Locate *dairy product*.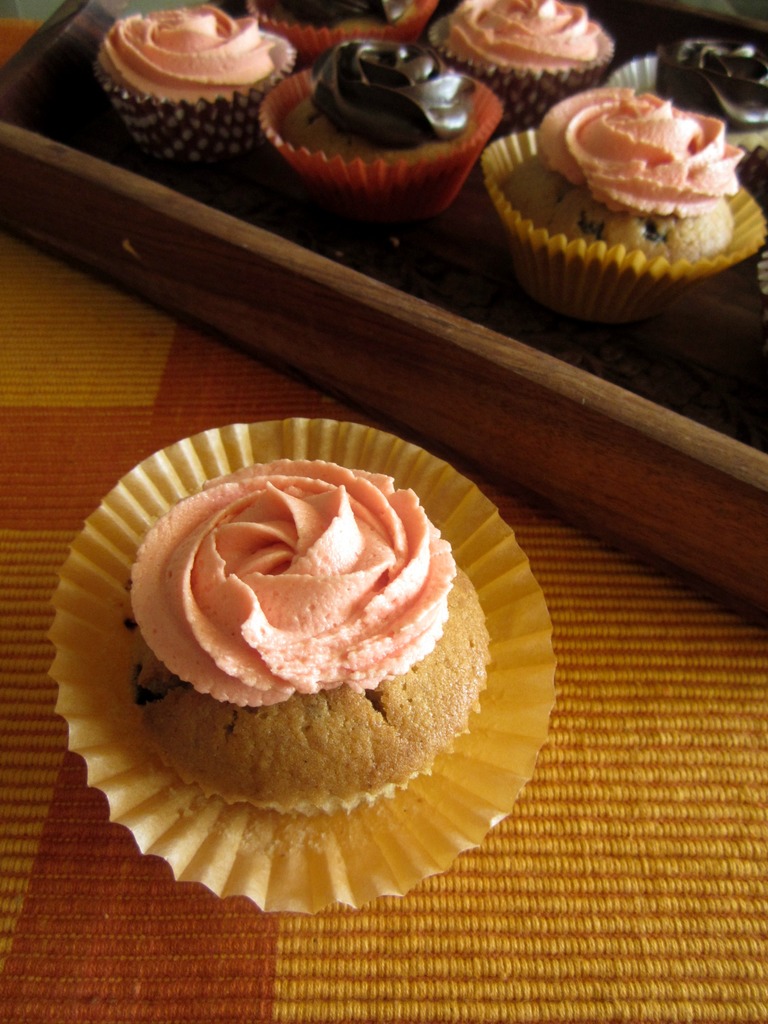
Bounding box: BBox(441, 0, 616, 66).
